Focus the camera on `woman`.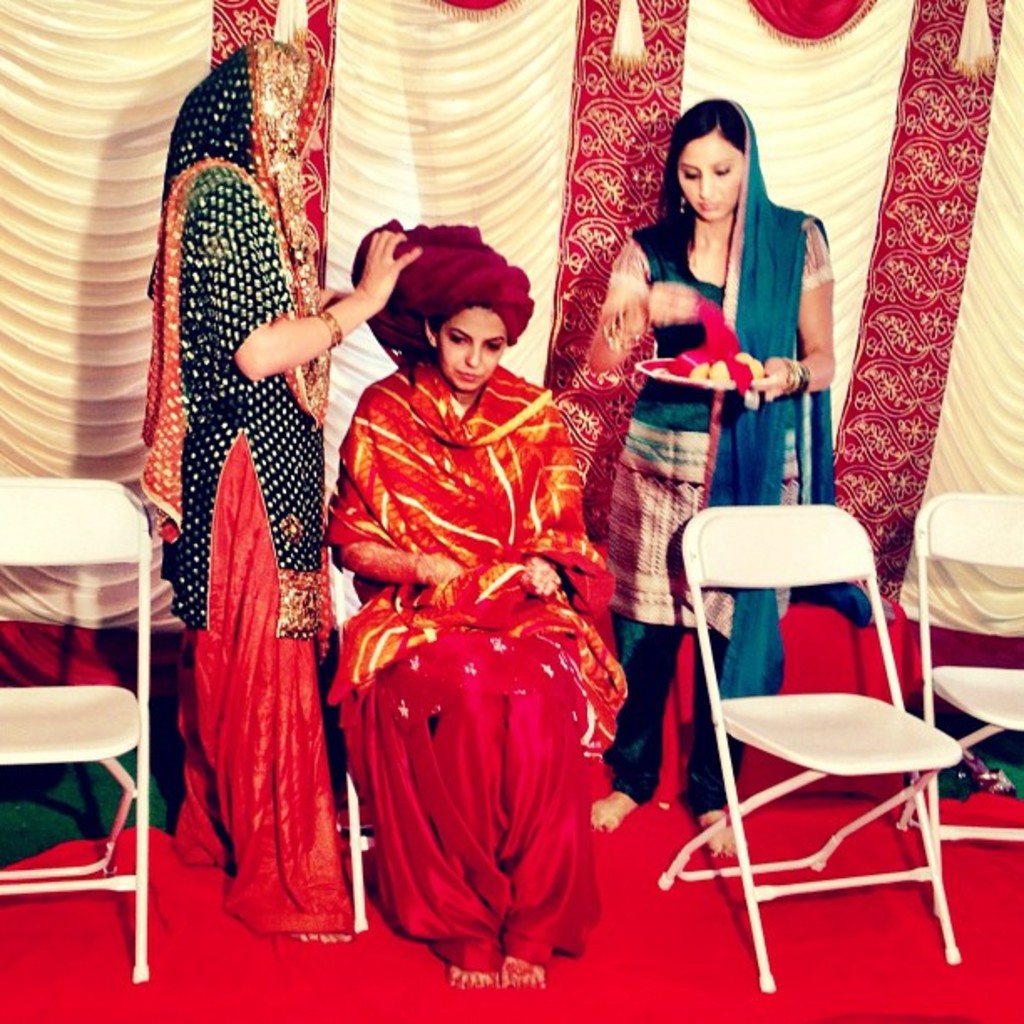
Focus region: detection(571, 92, 877, 860).
